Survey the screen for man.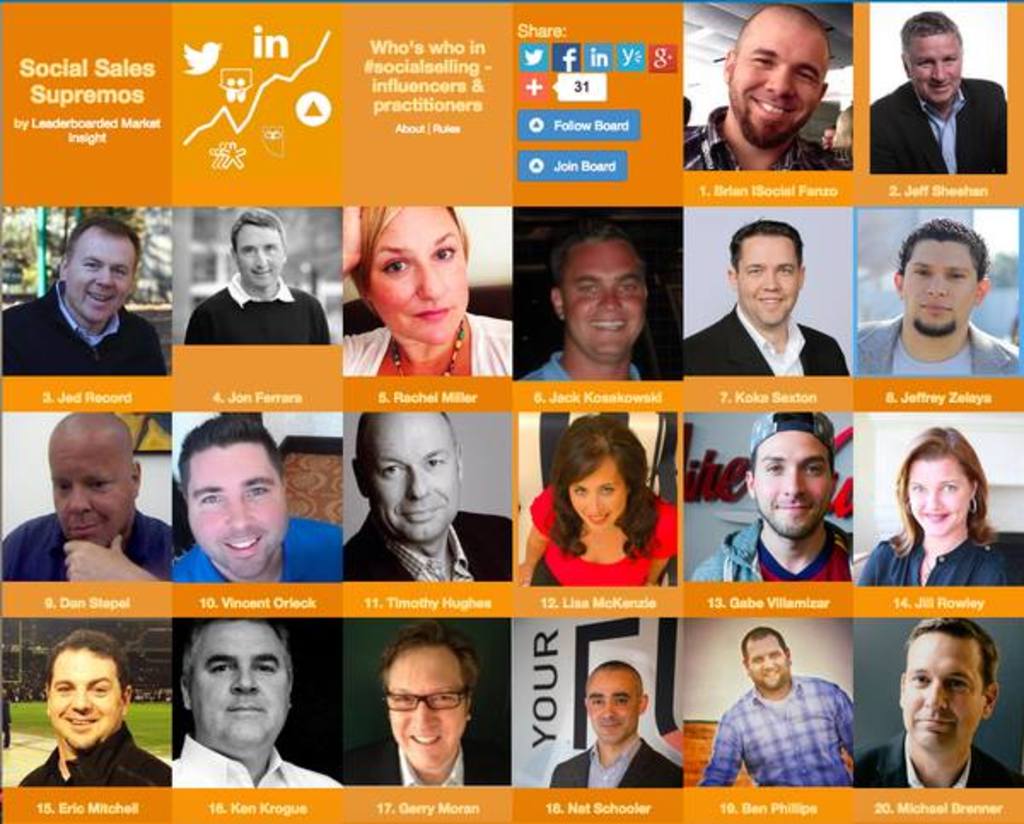
Survey found: locate(860, 621, 1022, 785).
